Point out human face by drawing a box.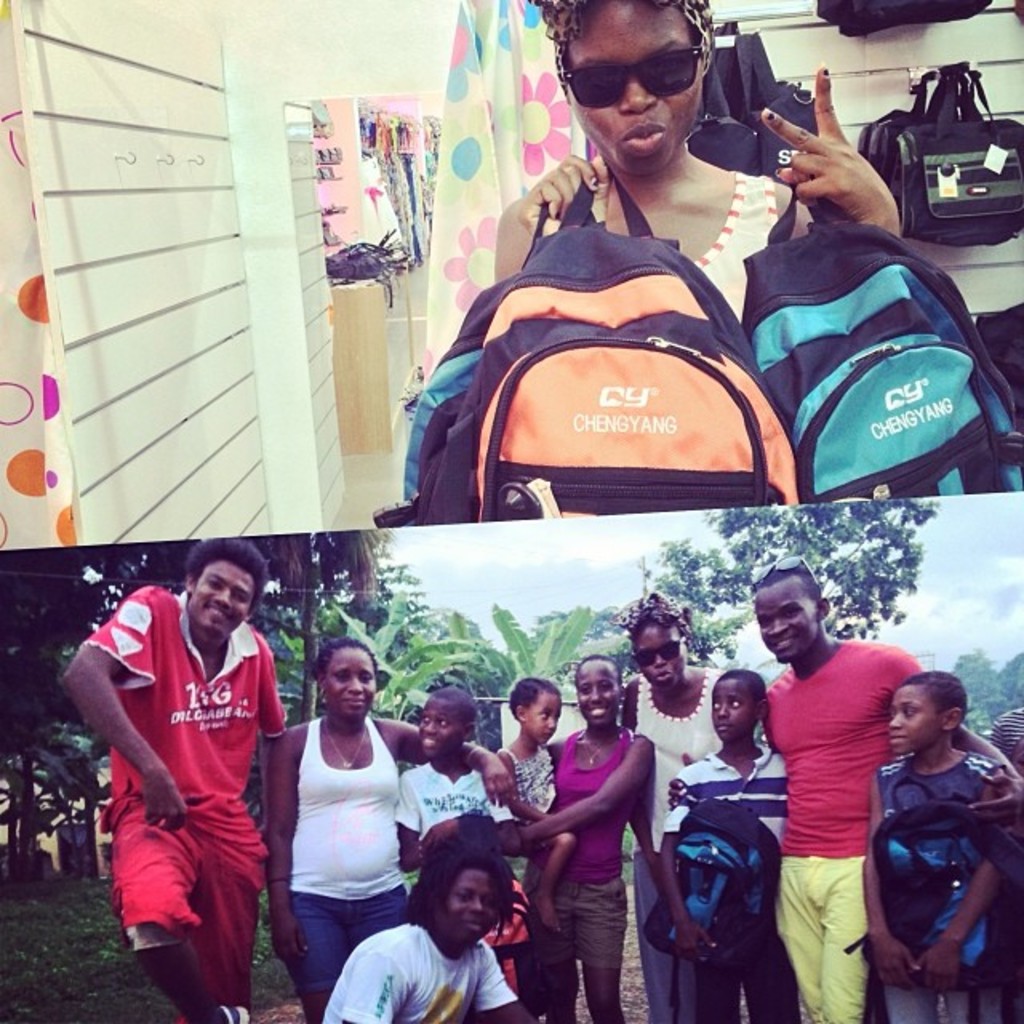
[x1=749, y1=578, x2=816, y2=666].
